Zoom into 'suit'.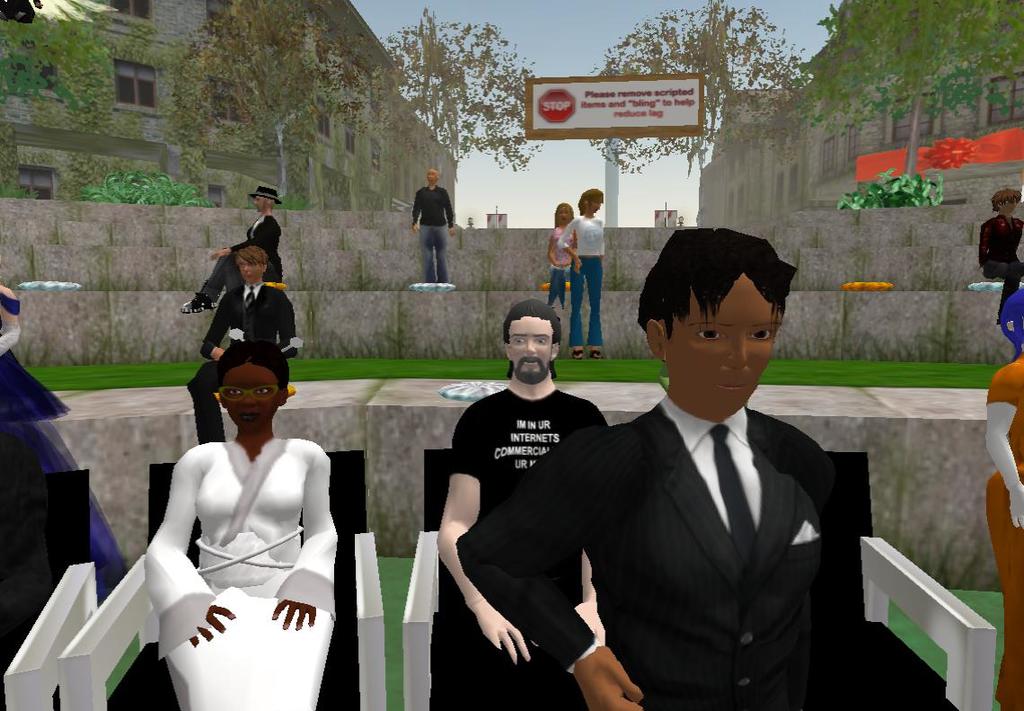
Zoom target: [x1=190, y1=218, x2=283, y2=302].
